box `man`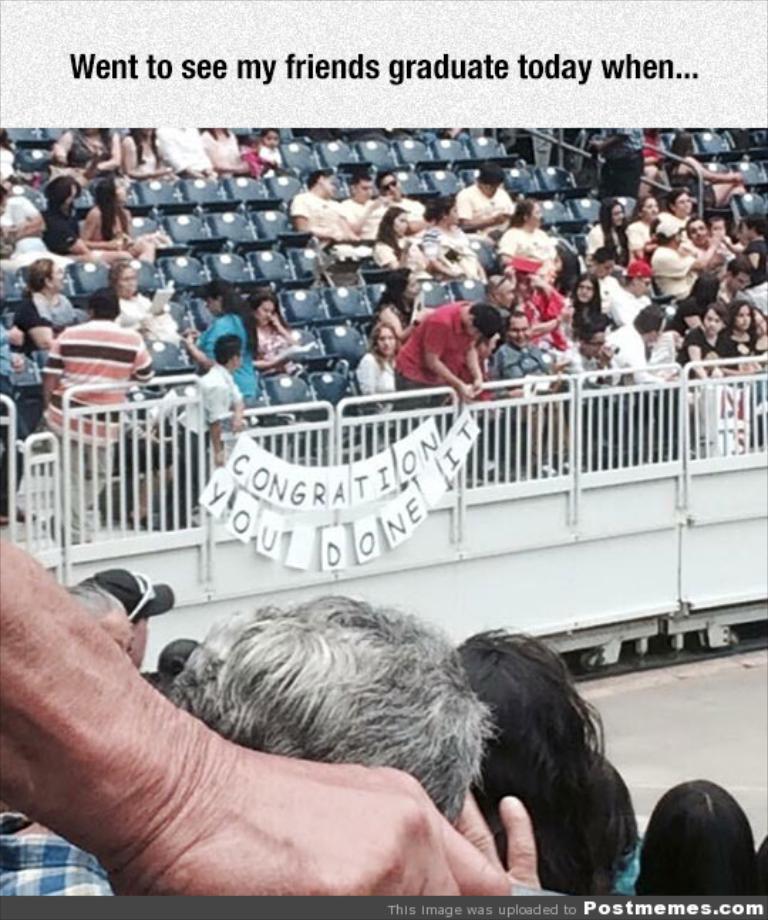
detection(494, 311, 562, 469)
